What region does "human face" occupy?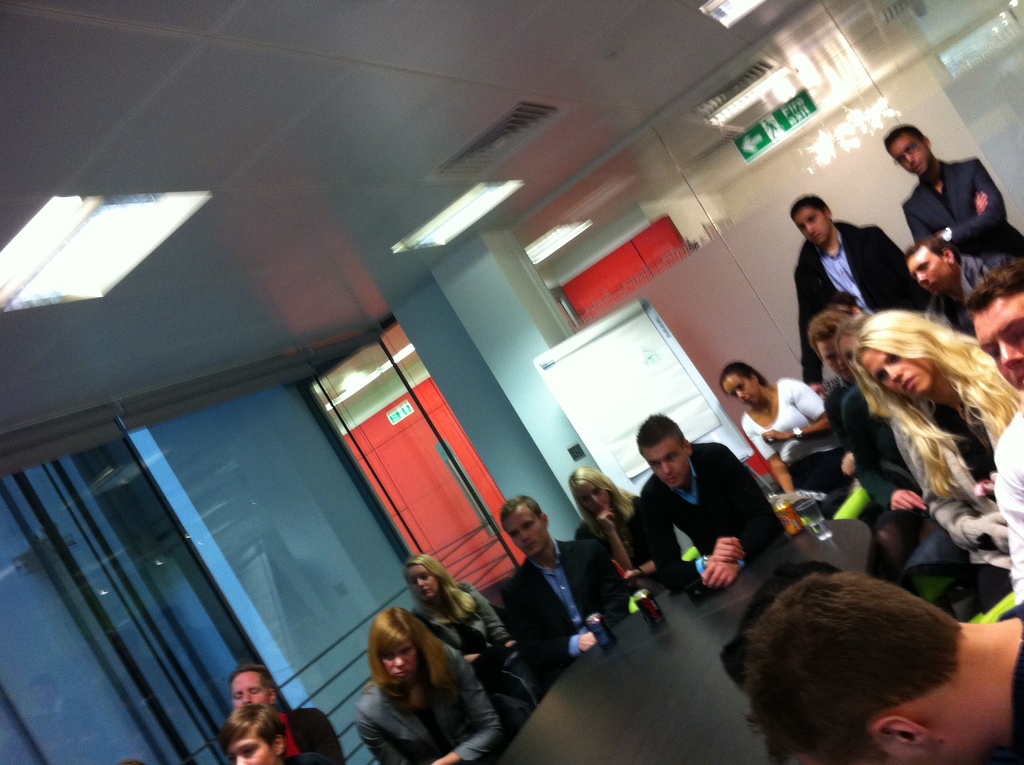
236:672:270:702.
